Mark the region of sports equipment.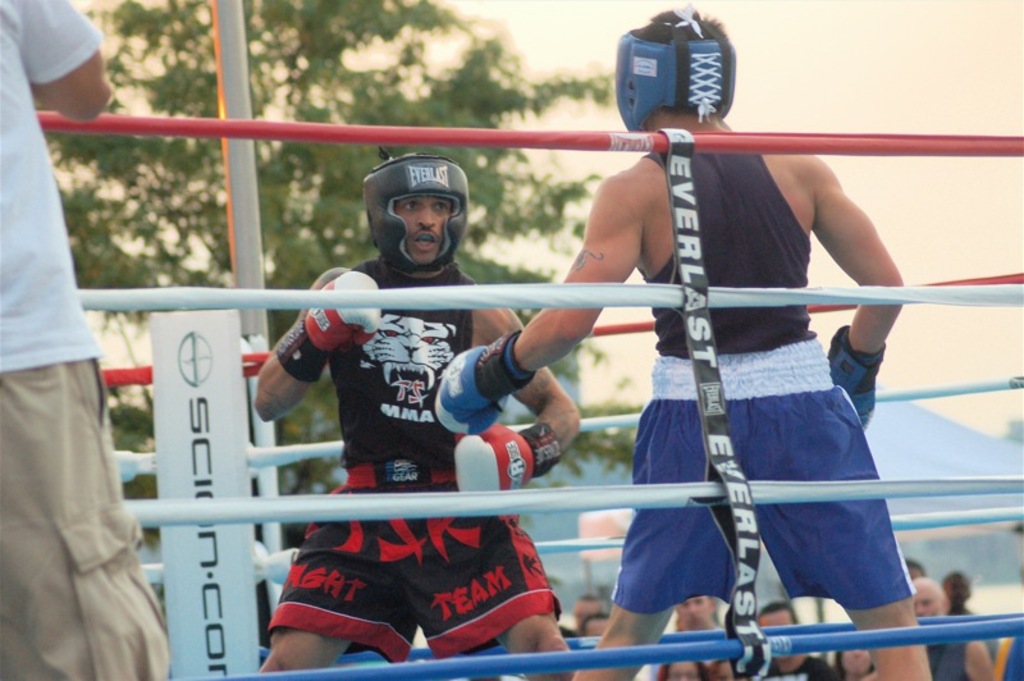
Region: x1=271 y1=265 x2=384 y2=387.
